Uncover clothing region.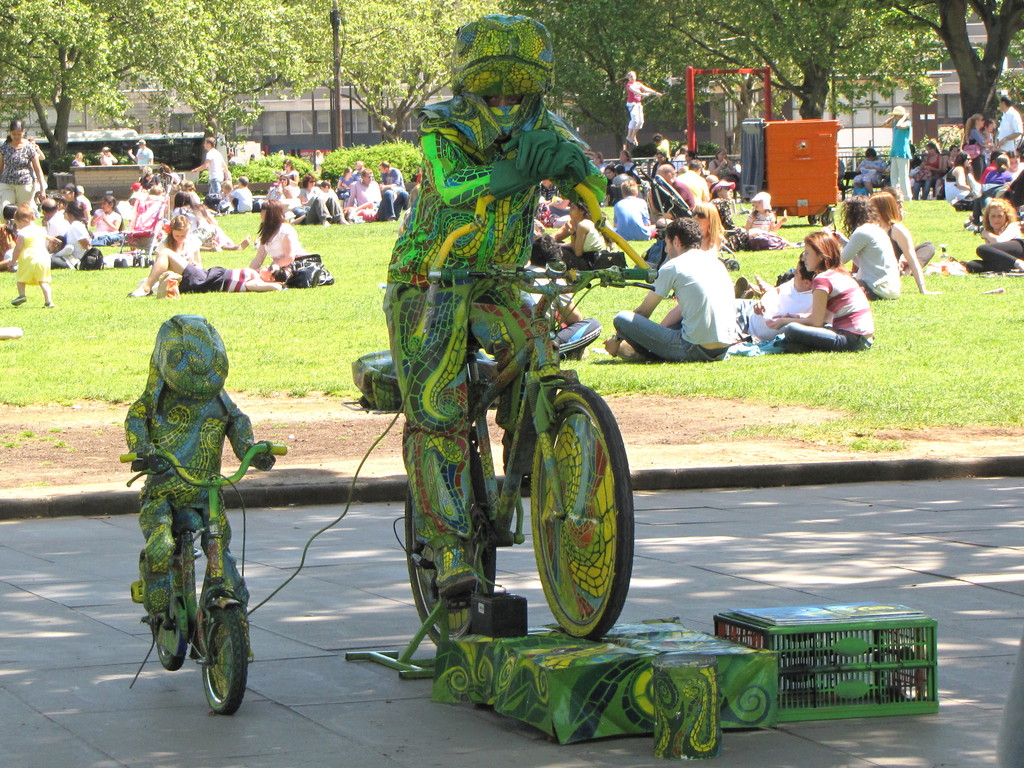
Uncovered: BBox(996, 99, 1023, 157).
